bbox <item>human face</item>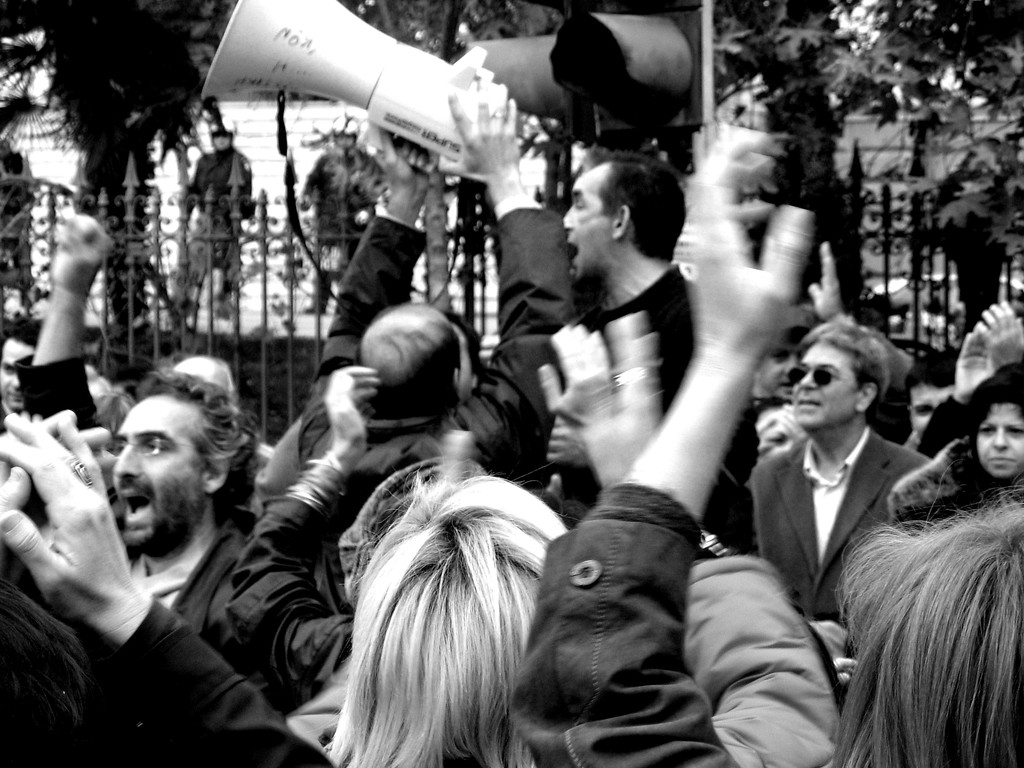
<box>563,171,615,281</box>
